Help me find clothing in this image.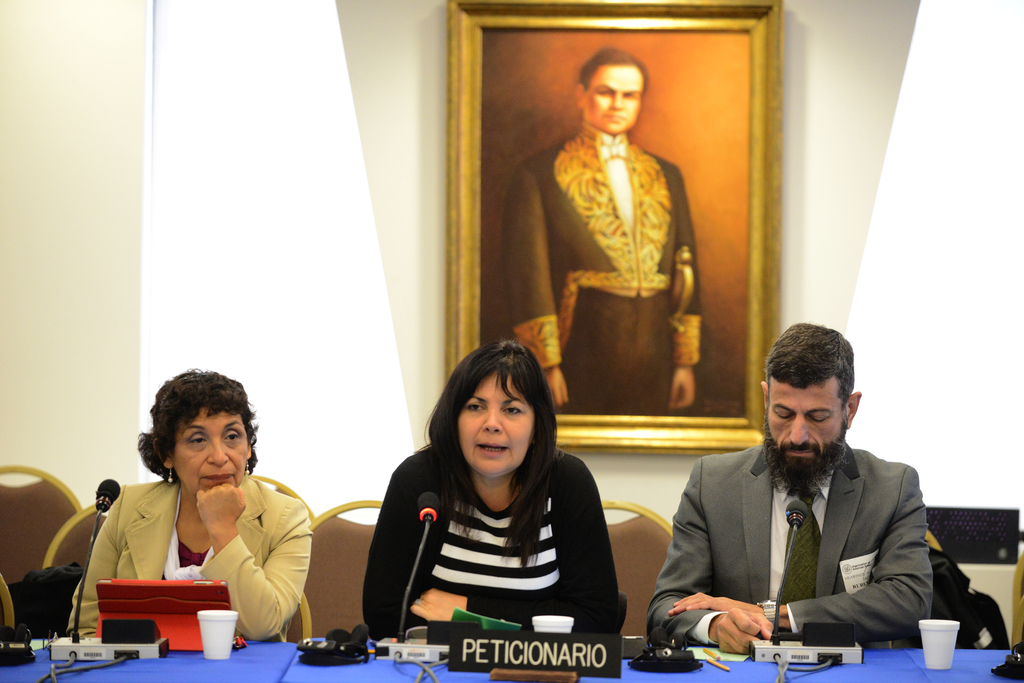
Found it: (361,431,628,655).
